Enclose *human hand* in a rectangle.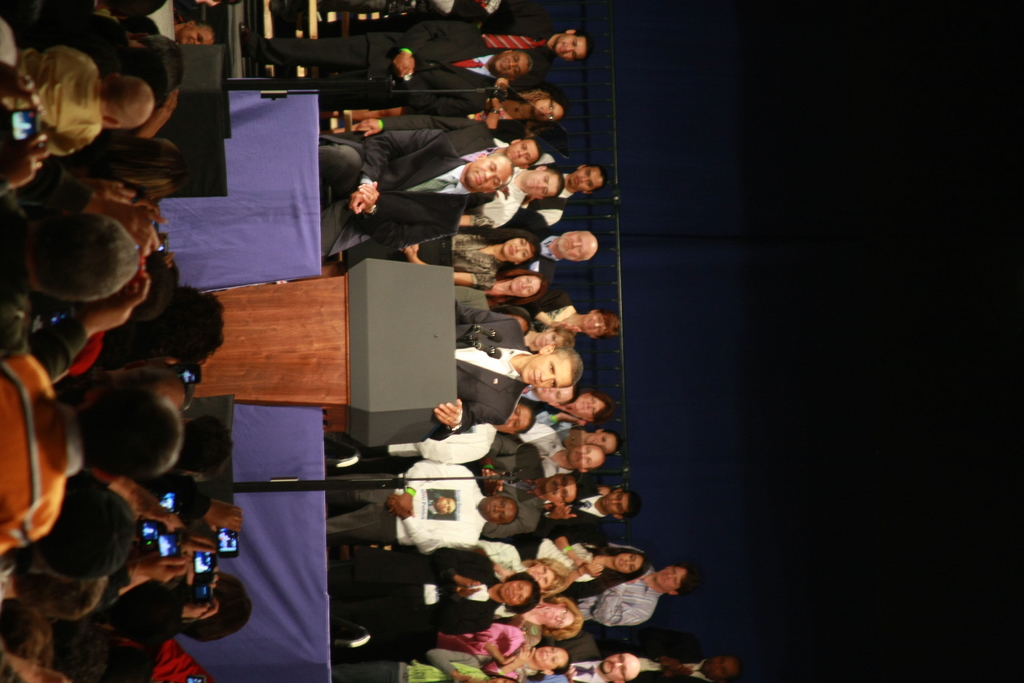
[95, 193, 172, 258].
